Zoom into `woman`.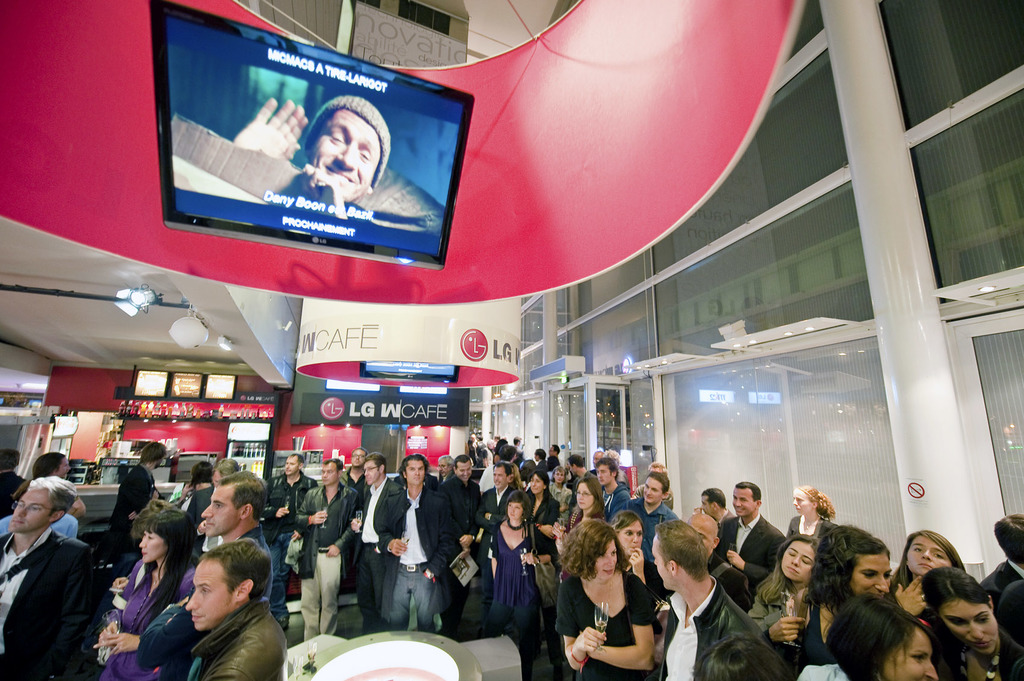
Zoom target: BBox(918, 565, 1023, 680).
